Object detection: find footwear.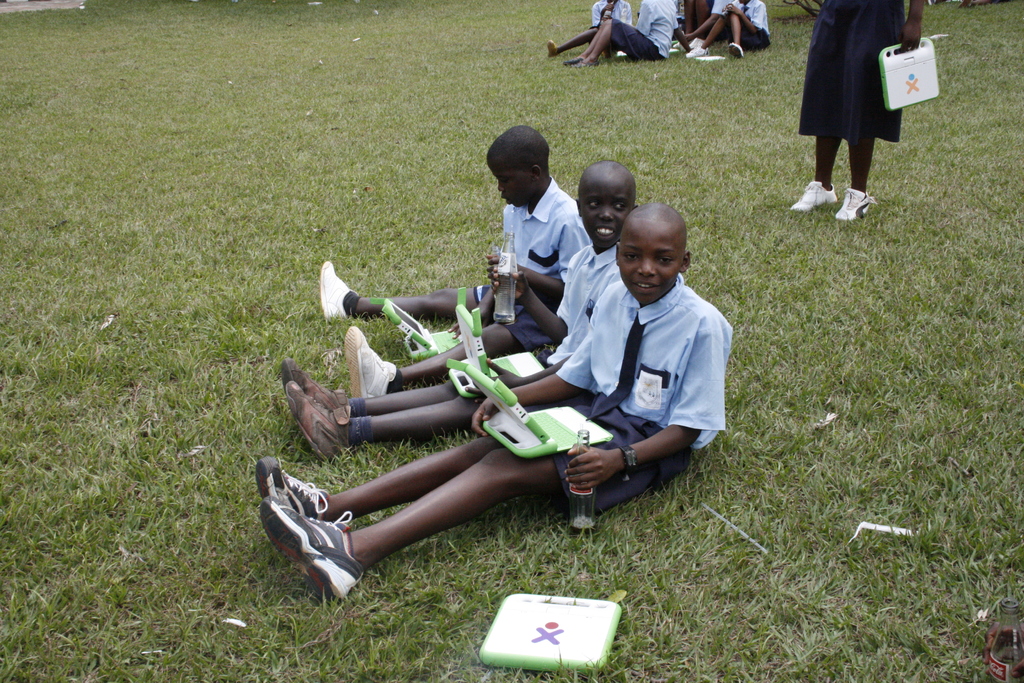
x1=286 y1=379 x2=348 y2=462.
